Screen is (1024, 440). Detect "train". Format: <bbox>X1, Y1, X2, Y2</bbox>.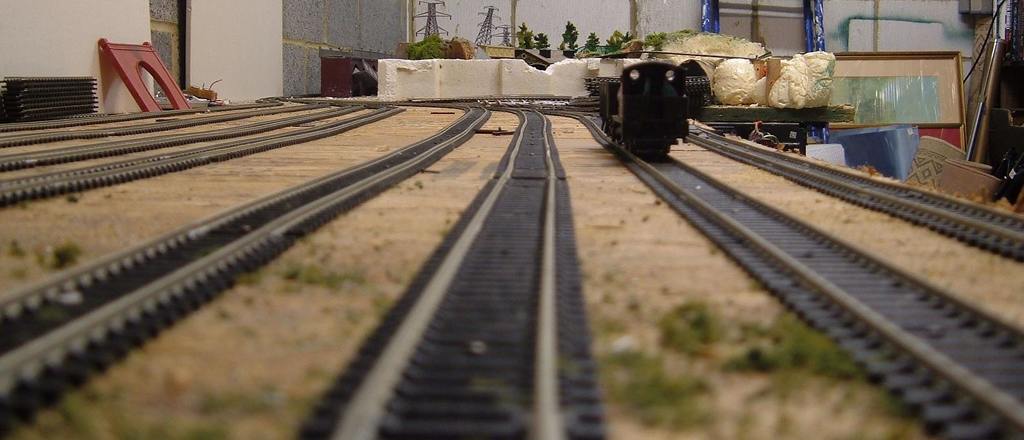
<bbox>598, 65, 713, 167</bbox>.
